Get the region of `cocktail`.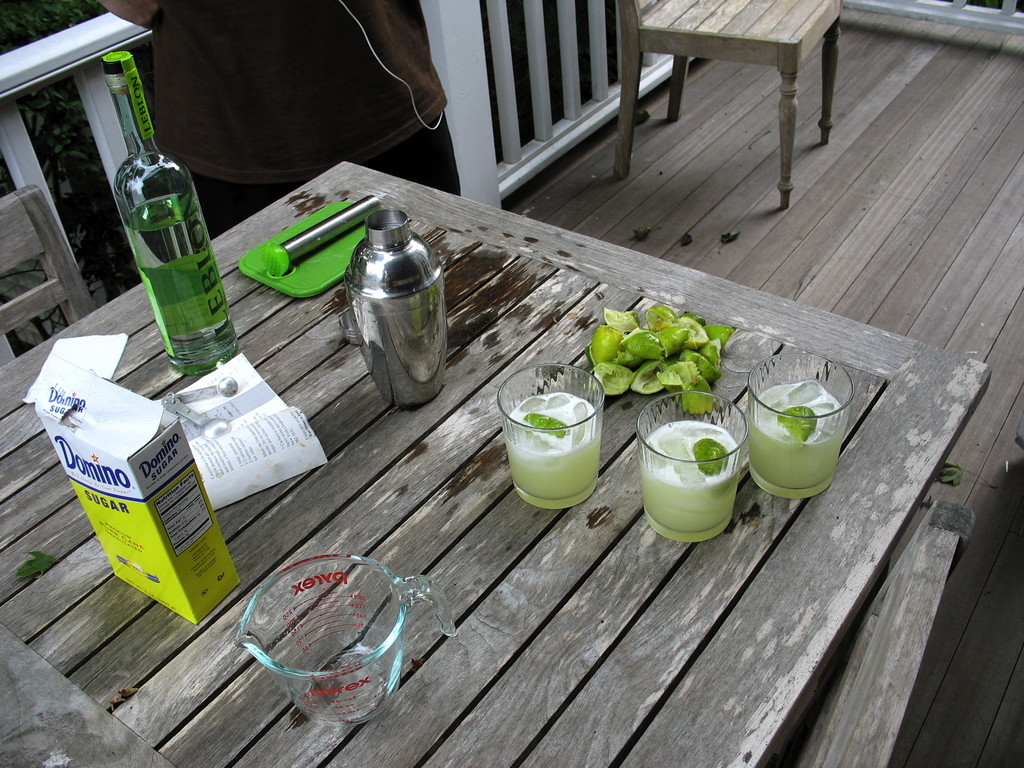
493:359:605:511.
